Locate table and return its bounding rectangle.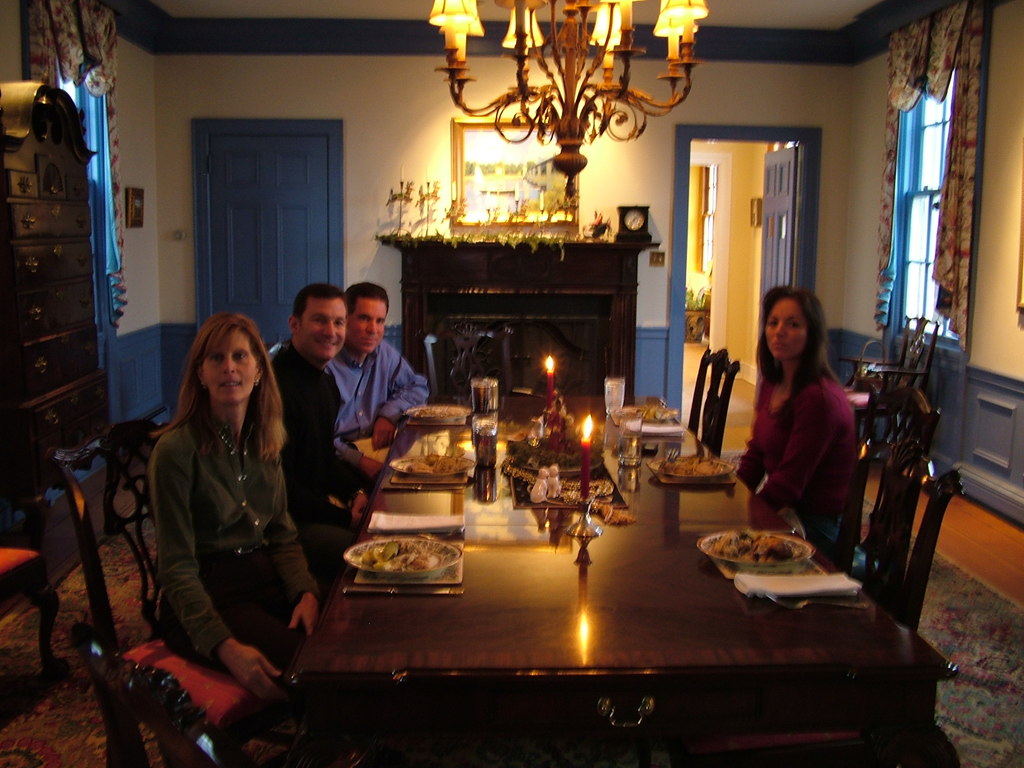
(left=269, top=396, right=900, bottom=760).
